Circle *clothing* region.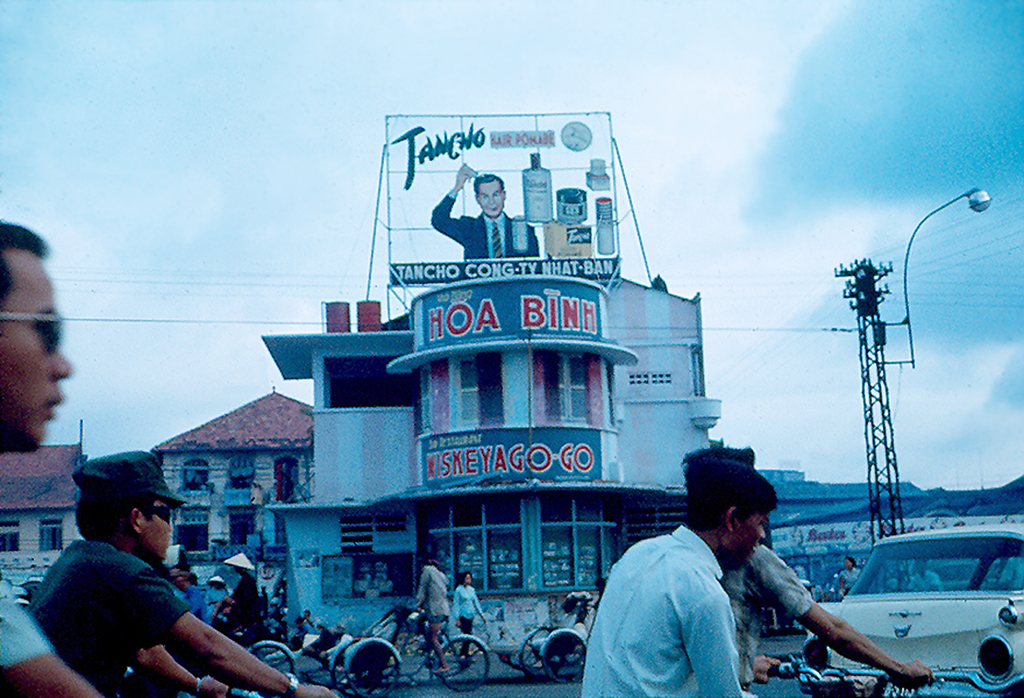
Region: box=[454, 620, 465, 656].
